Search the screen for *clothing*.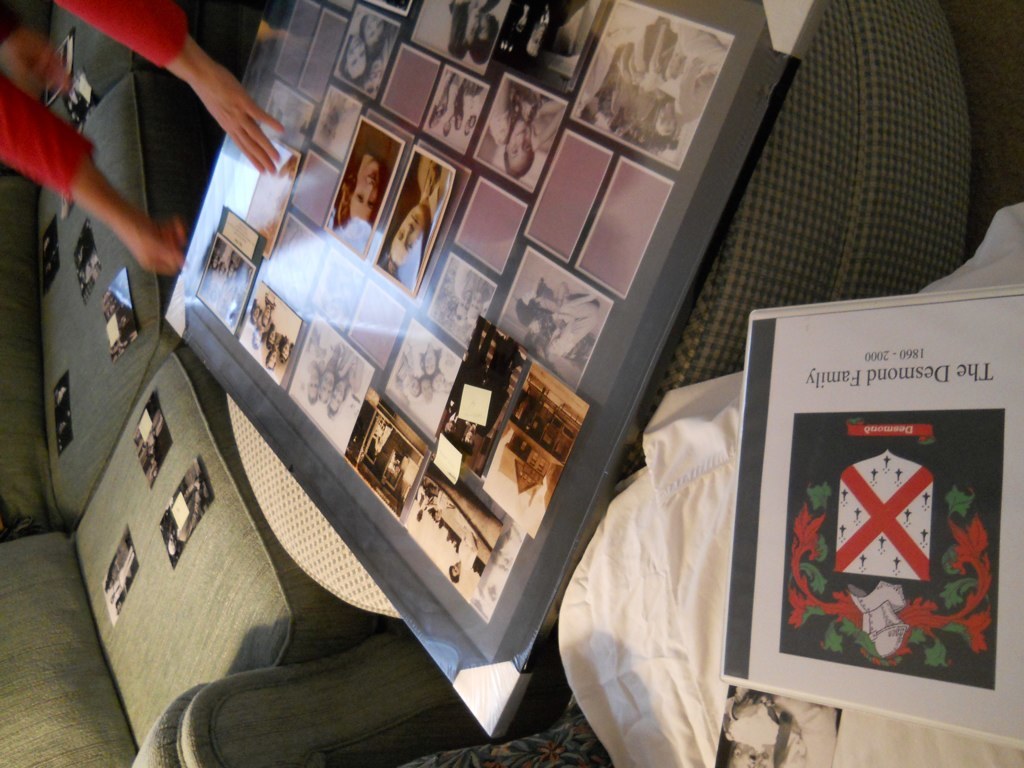
Found at x1=0 y1=0 x2=186 y2=201.
